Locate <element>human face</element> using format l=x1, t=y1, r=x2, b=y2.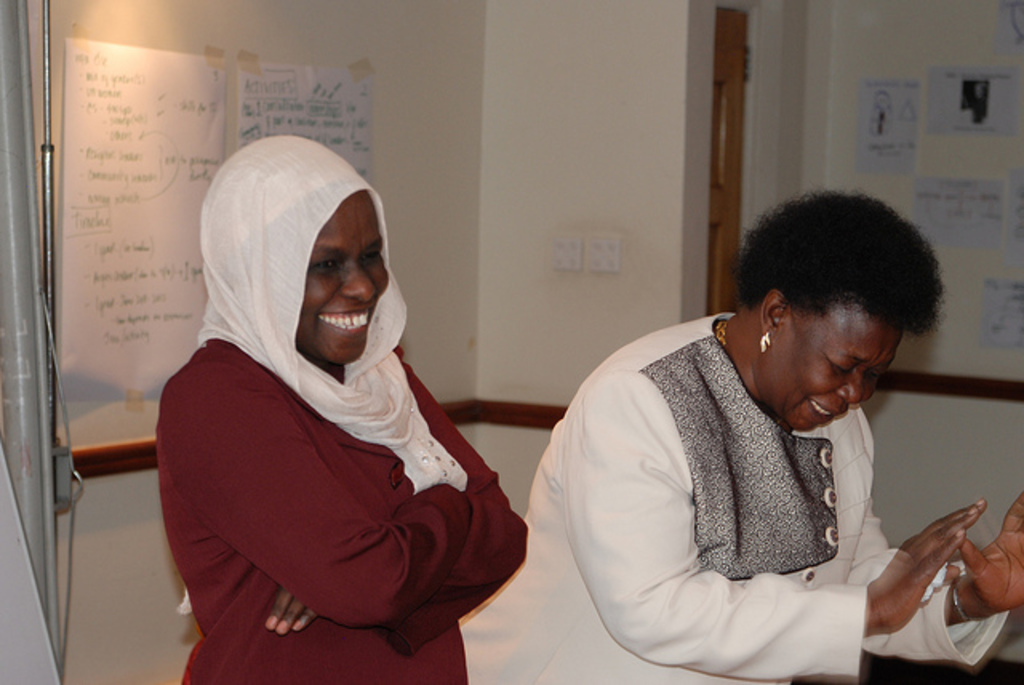
l=752, t=304, r=898, b=434.
